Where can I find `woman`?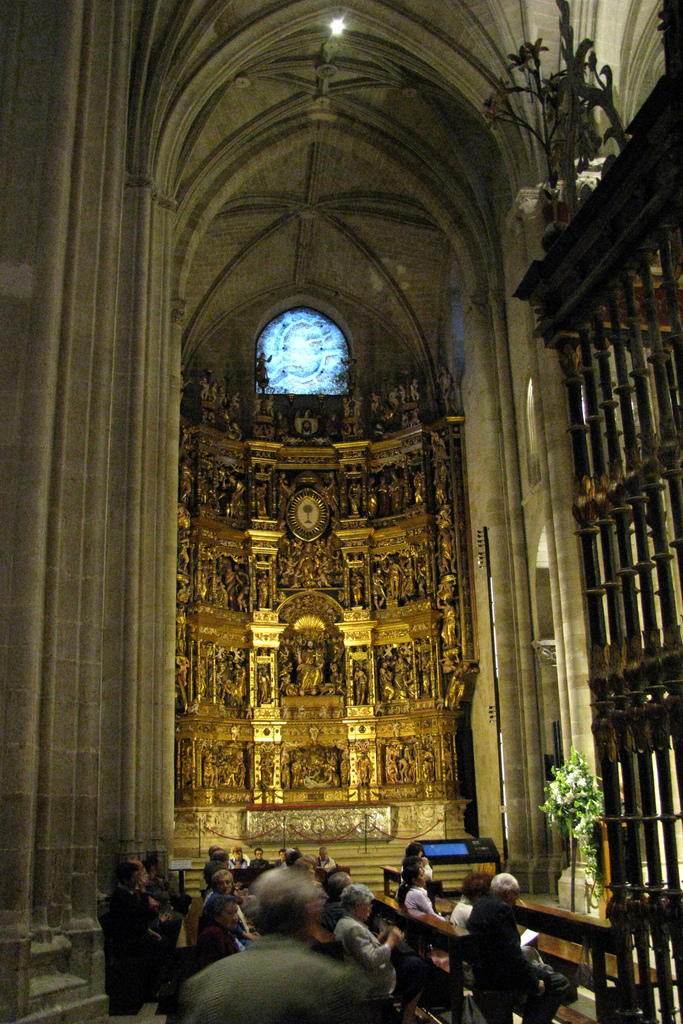
You can find it at (228,847,246,869).
